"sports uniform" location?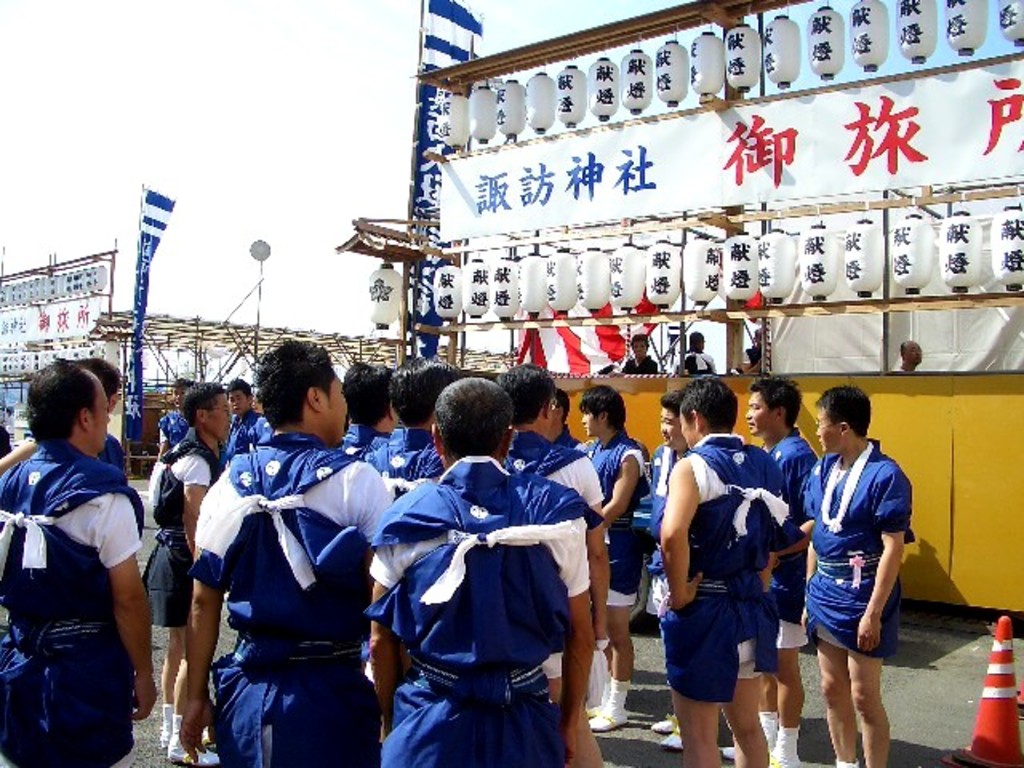
[left=134, top=437, right=222, bottom=765]
